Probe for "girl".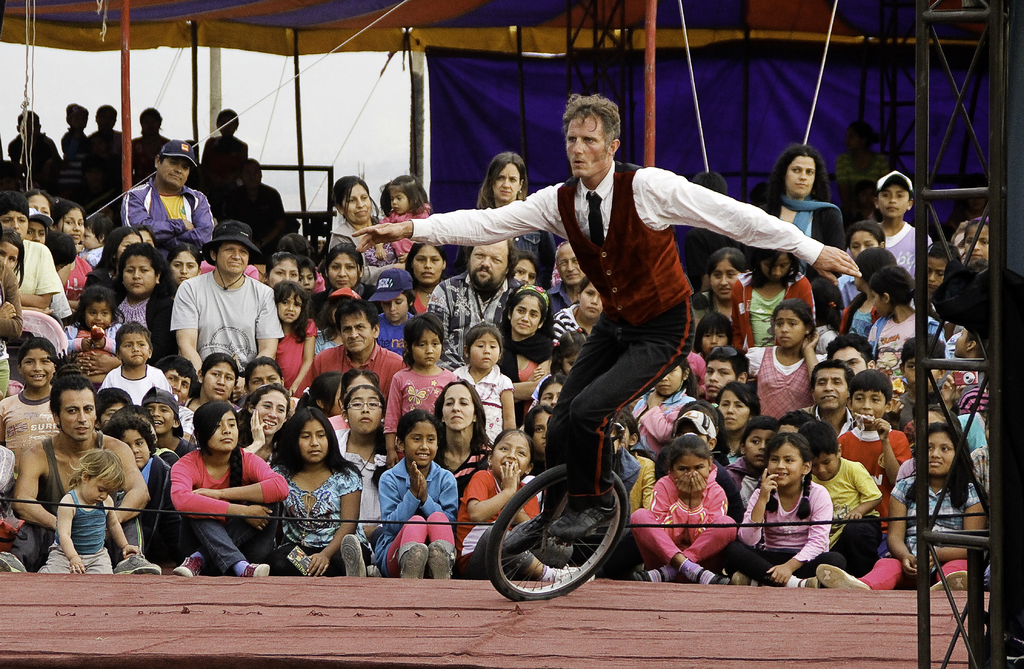
Probe result: detection(543, 264, 604, 335).
